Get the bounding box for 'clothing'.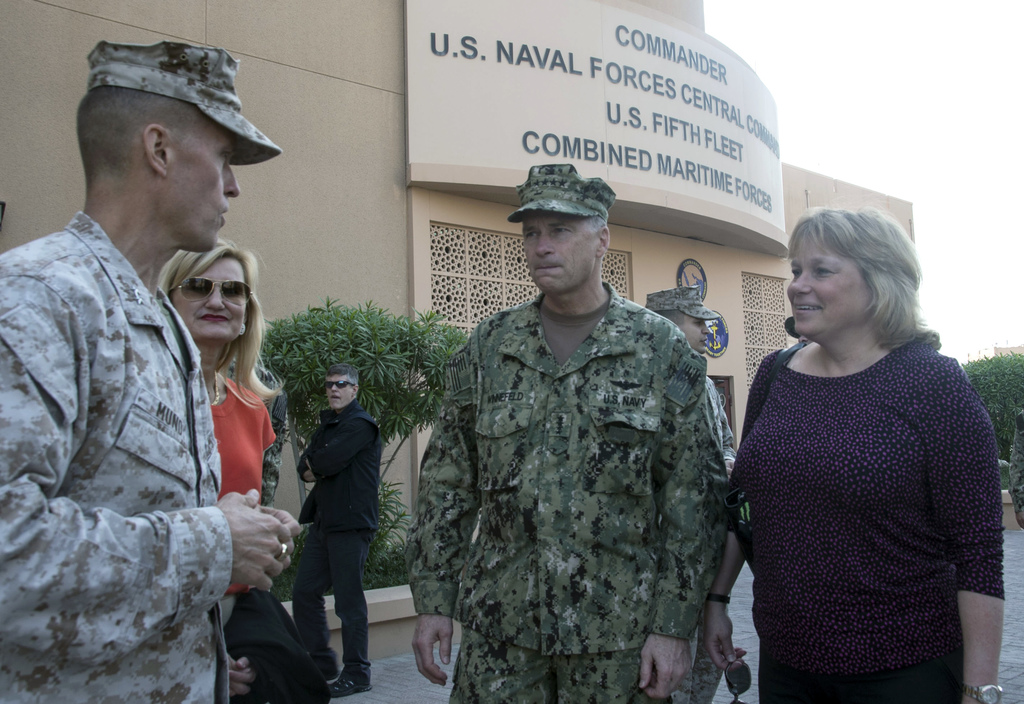
rect(697, 364, 735, 511).
